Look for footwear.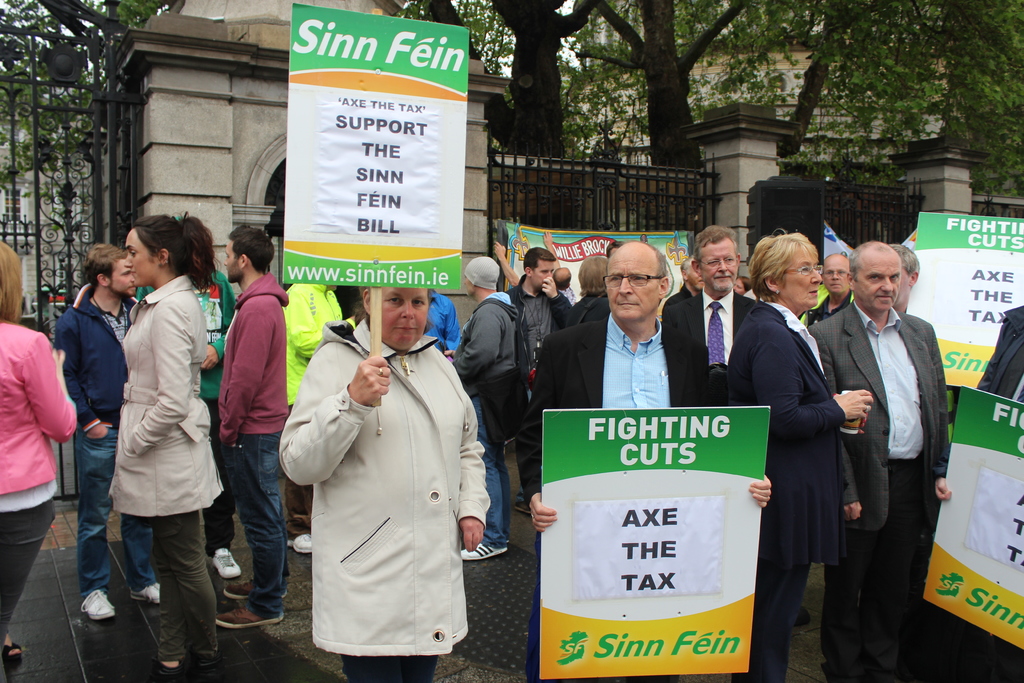
Found: [218, 601, 283, 630].
